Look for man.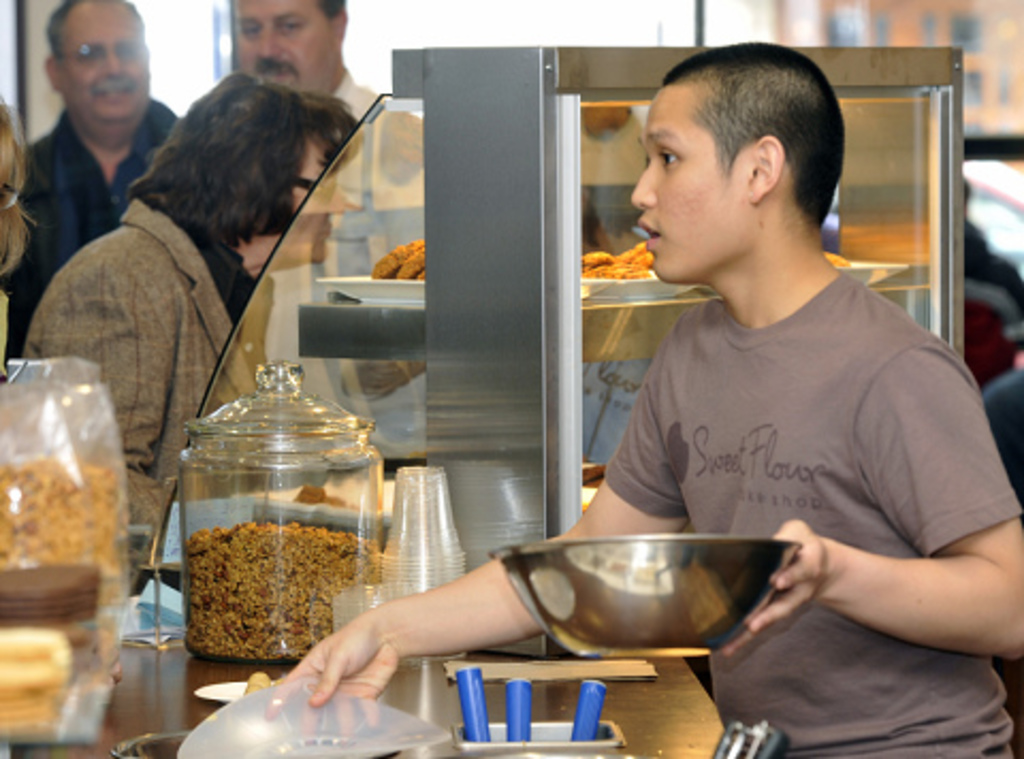
Found: [x1=9, y1=0, x2=181, y2=358].
